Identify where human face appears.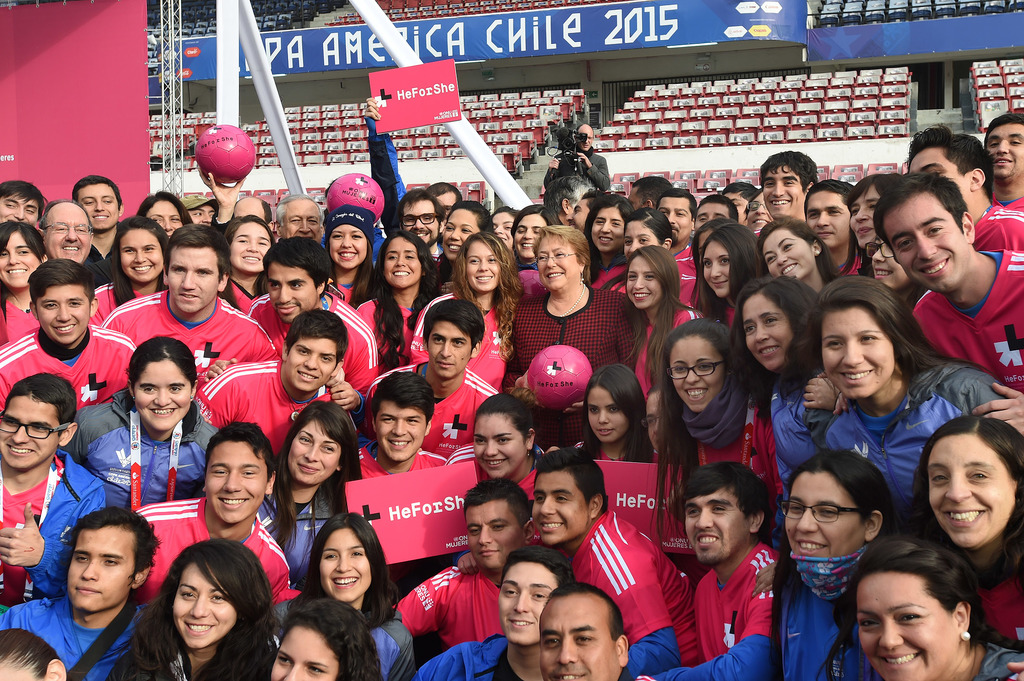
Appears at box=[36, 284, 89, 345].
